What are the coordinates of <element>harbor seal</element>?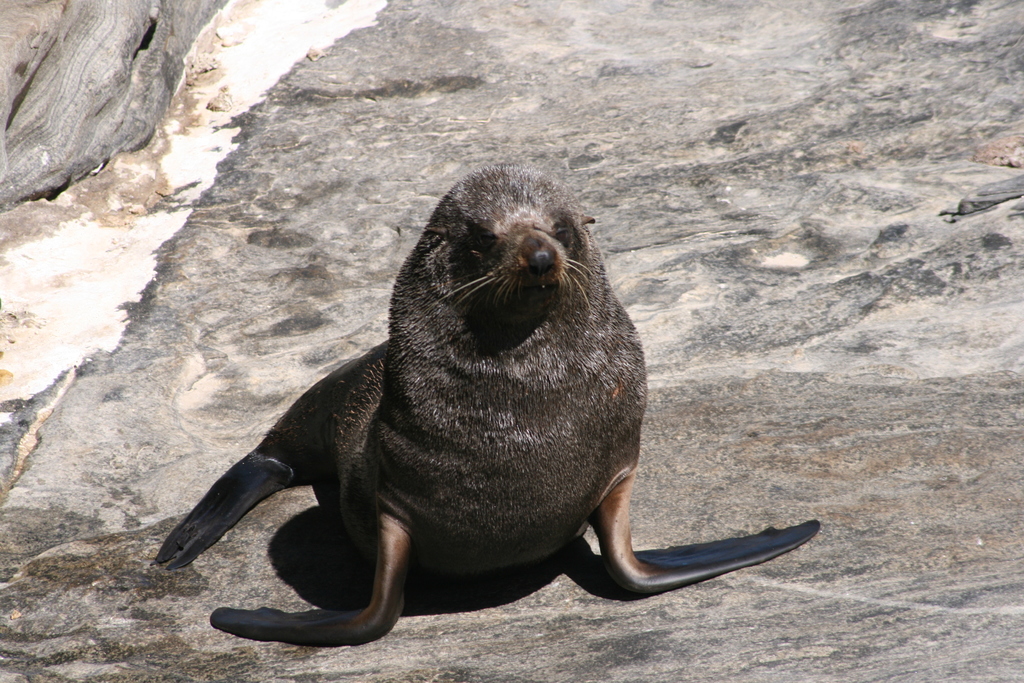
crop(159, 150, 572, 630).
